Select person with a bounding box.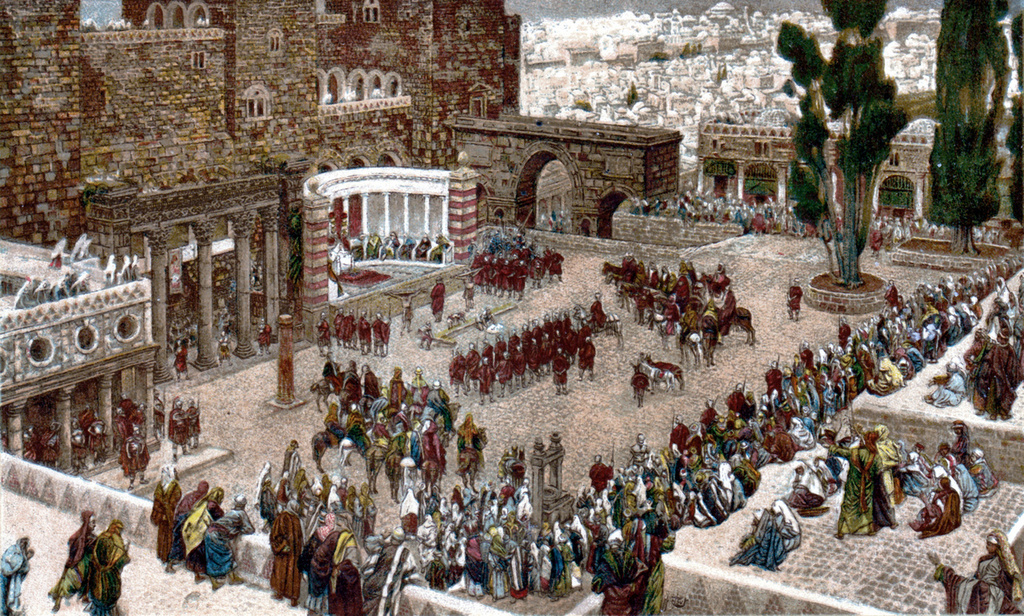
locate(255, 314, 271, 355).
